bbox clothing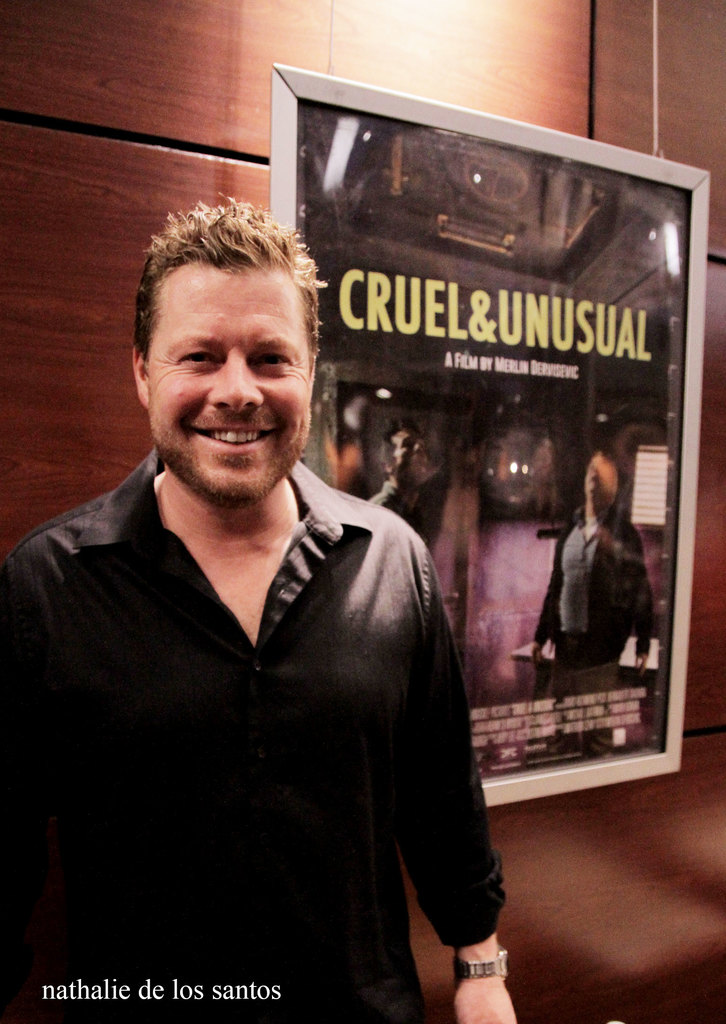
left=0, top=449, right=501, bottom=1021
